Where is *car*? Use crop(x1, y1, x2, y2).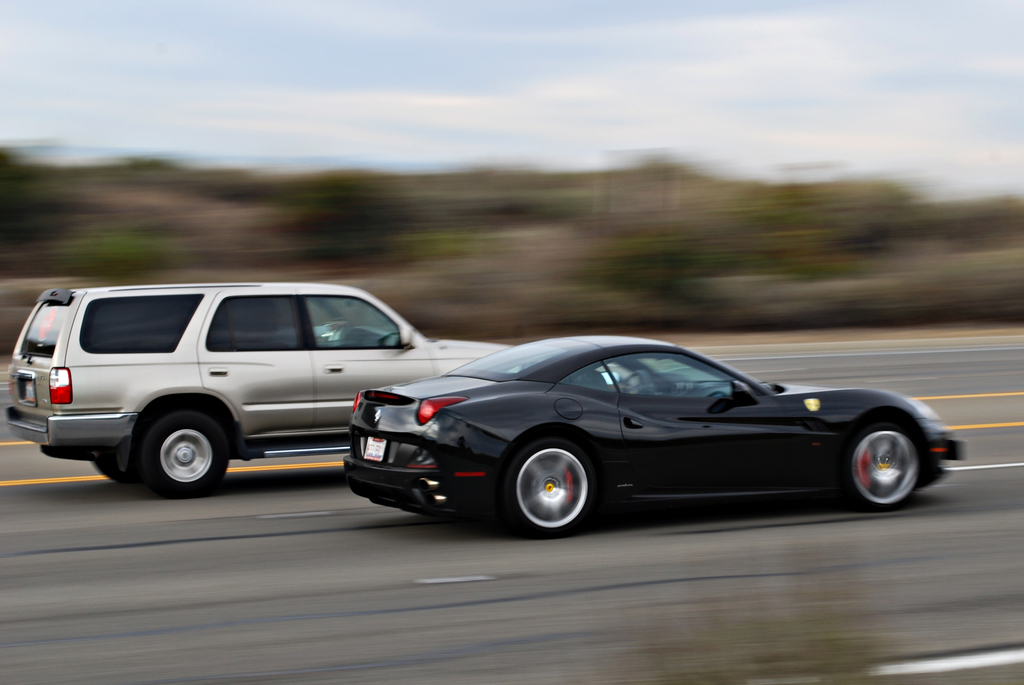
crop(2, 281, 514, 497).
